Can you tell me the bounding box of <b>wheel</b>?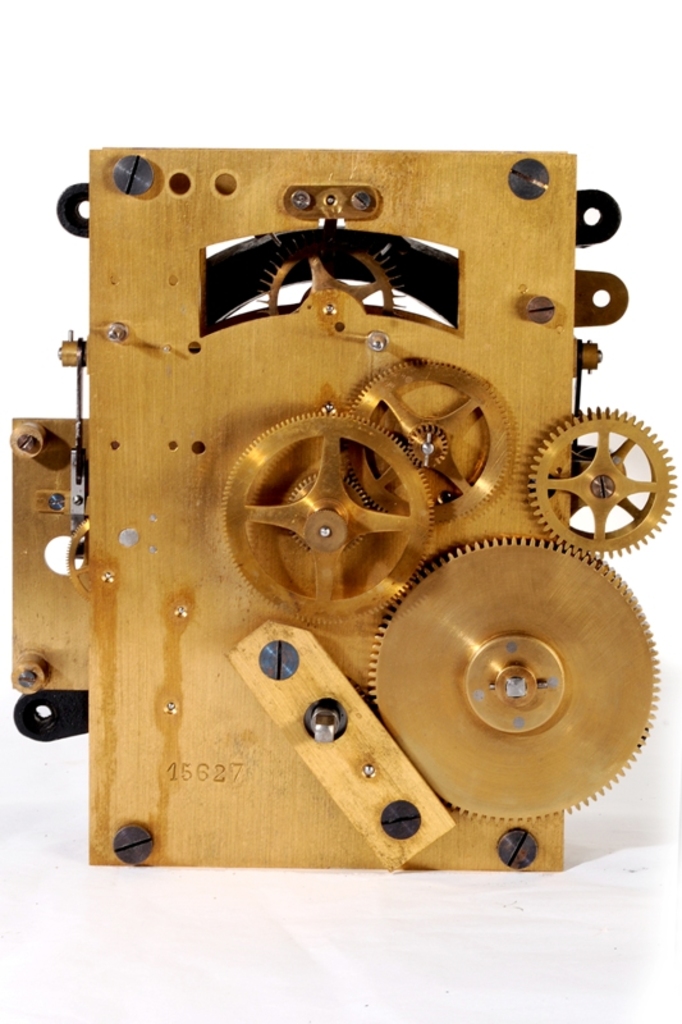
{"left": 345, "top": 358, "right": 511, "bottom": 524}.
